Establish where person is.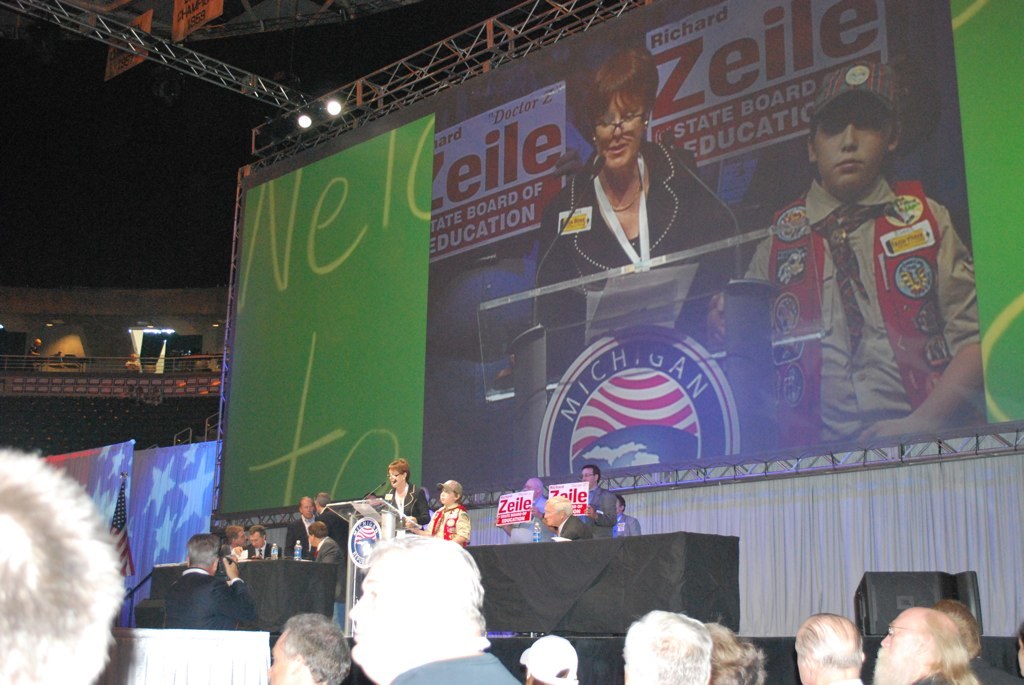
Established at (left=541, top=497, right=592, bottom=539).
